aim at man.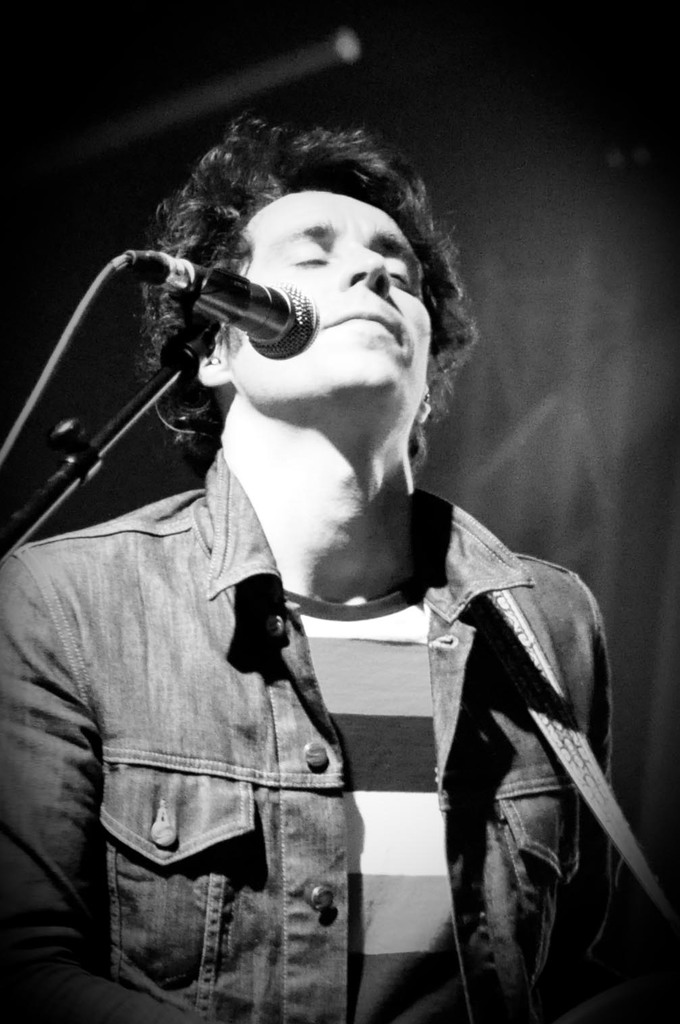
Aimed at left=0, top=105, right=676, bottom=1019.
